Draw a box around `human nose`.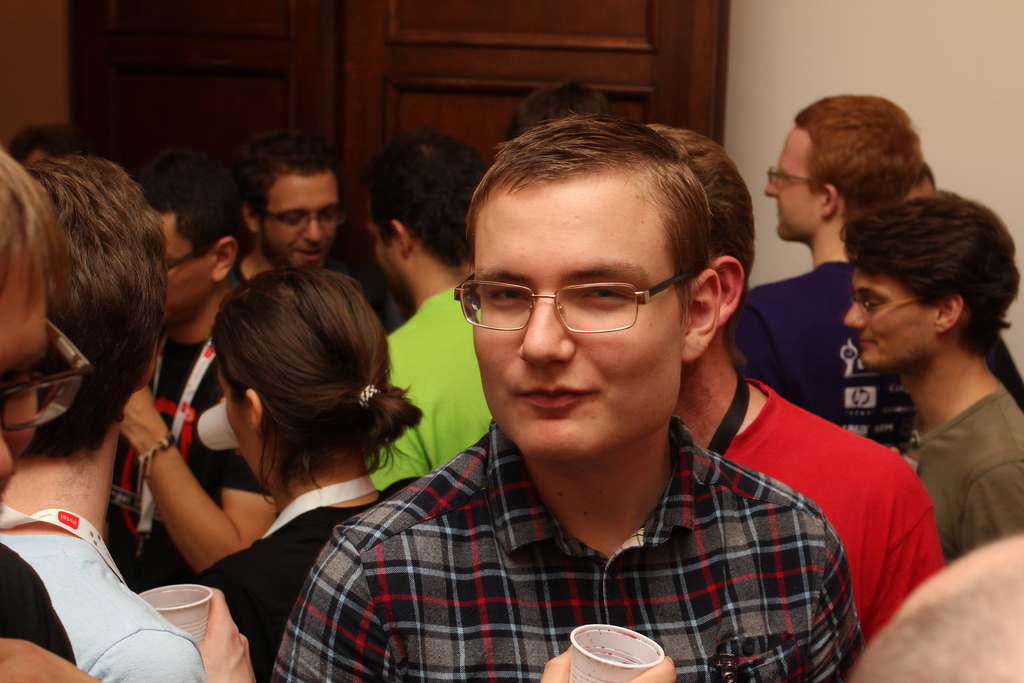
{"left": 845, "top": 304, "right": 865, "bottom": 329}.
